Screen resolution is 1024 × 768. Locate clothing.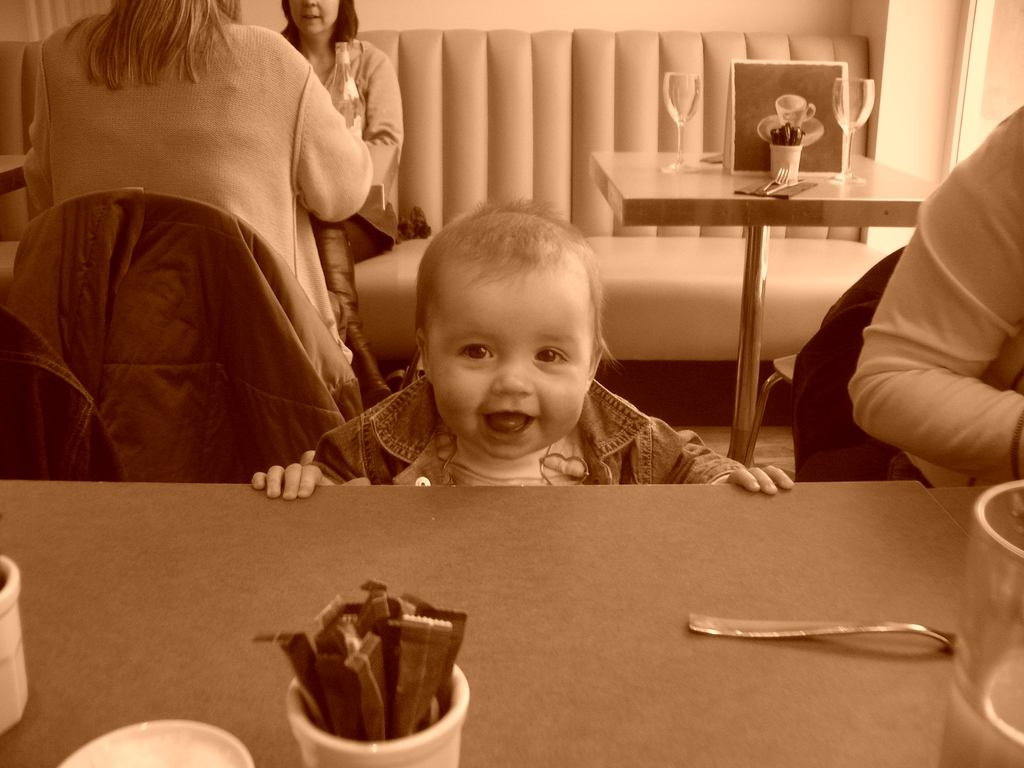
{"x1": 844, "y1": 109, "x2": 1023, "y2": 477}.
